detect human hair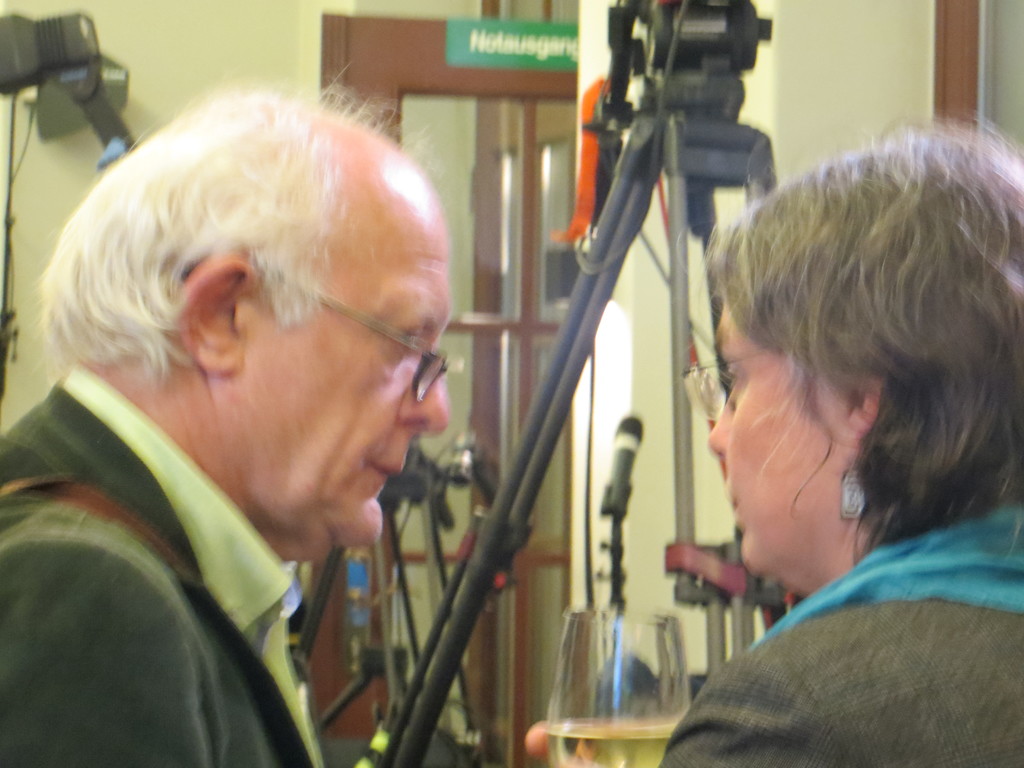
723 108 996 588
